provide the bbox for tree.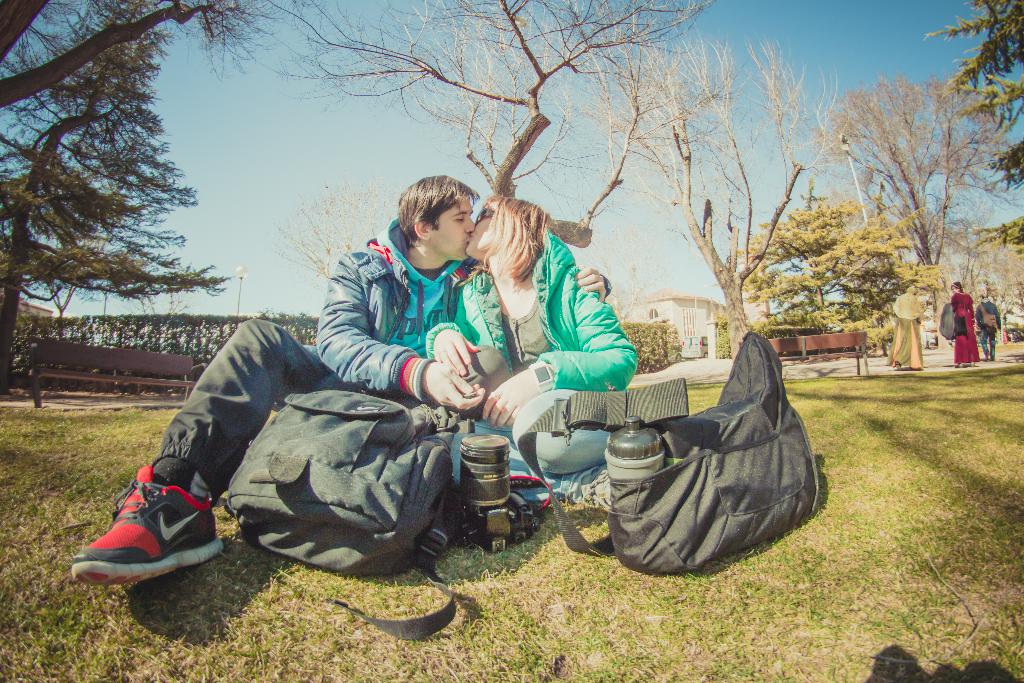
BBox(268, 0, 717, 206).
